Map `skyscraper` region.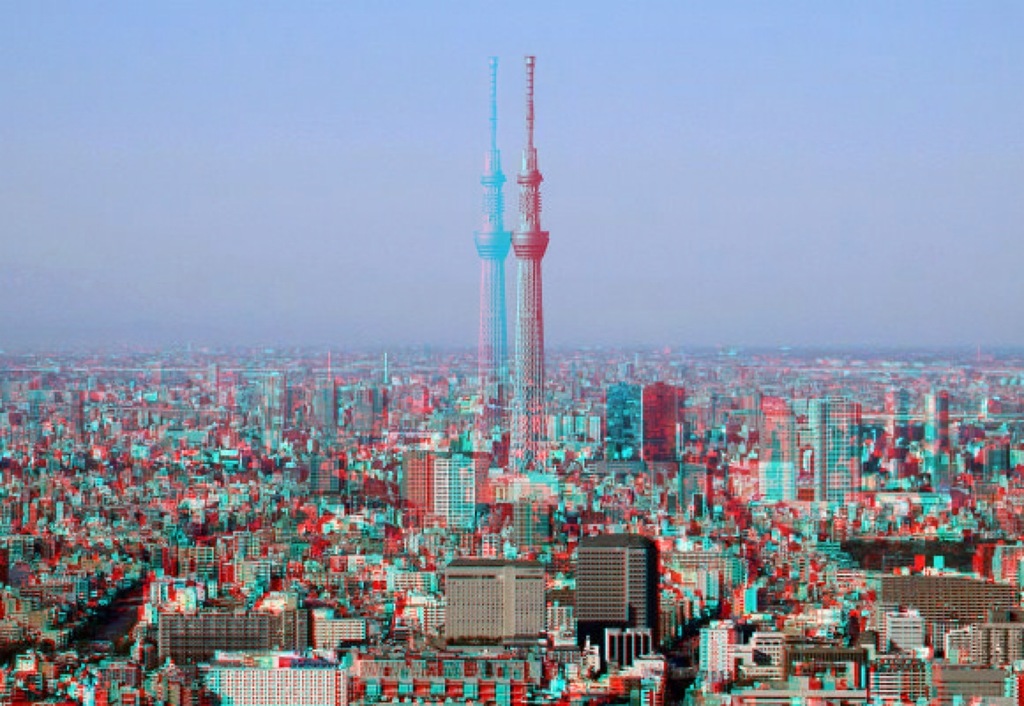
Mapped to crop(578, 532, 664, 656).
